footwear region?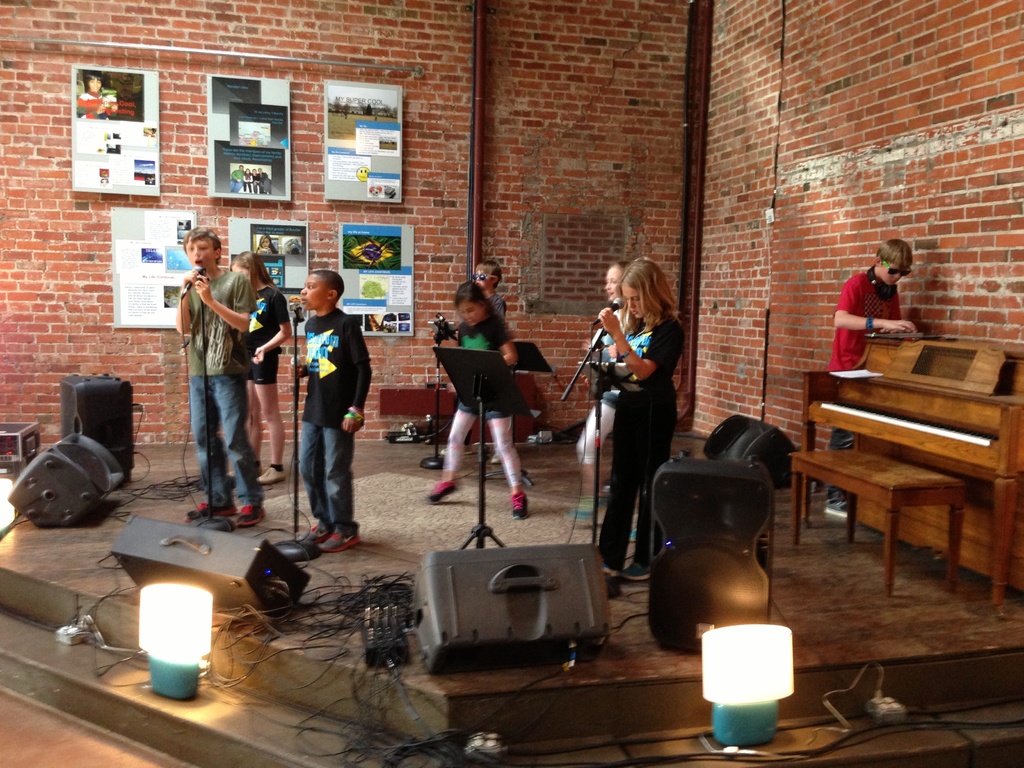
Rect(298, 525, 327, 545)
